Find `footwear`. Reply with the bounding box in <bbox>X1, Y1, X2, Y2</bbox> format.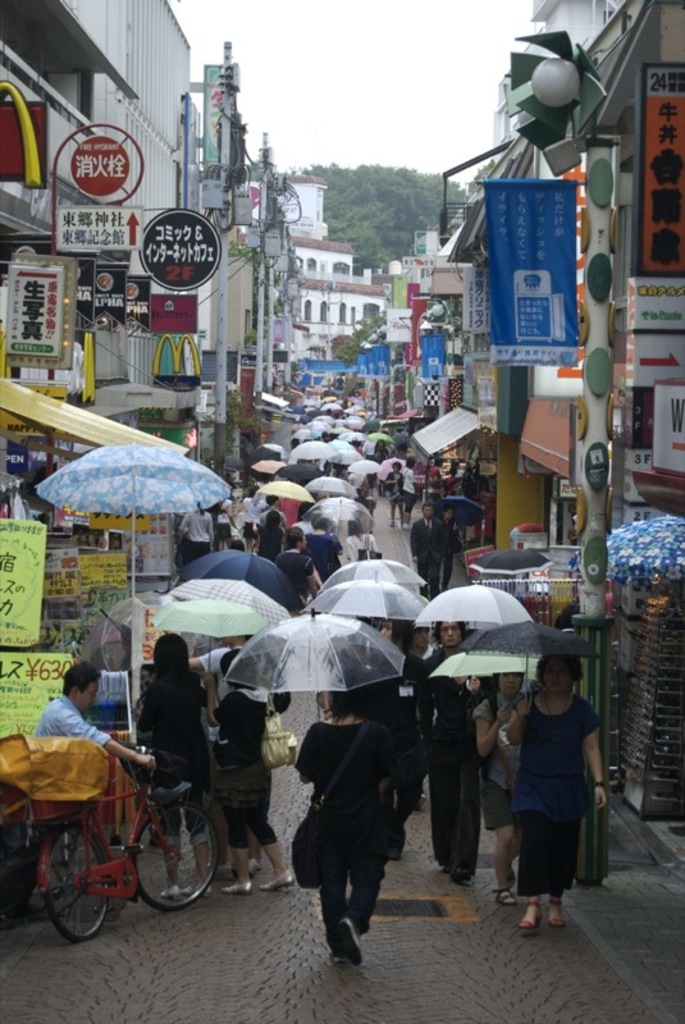
<bbox>222, 881, 248, 893</bbox>.
